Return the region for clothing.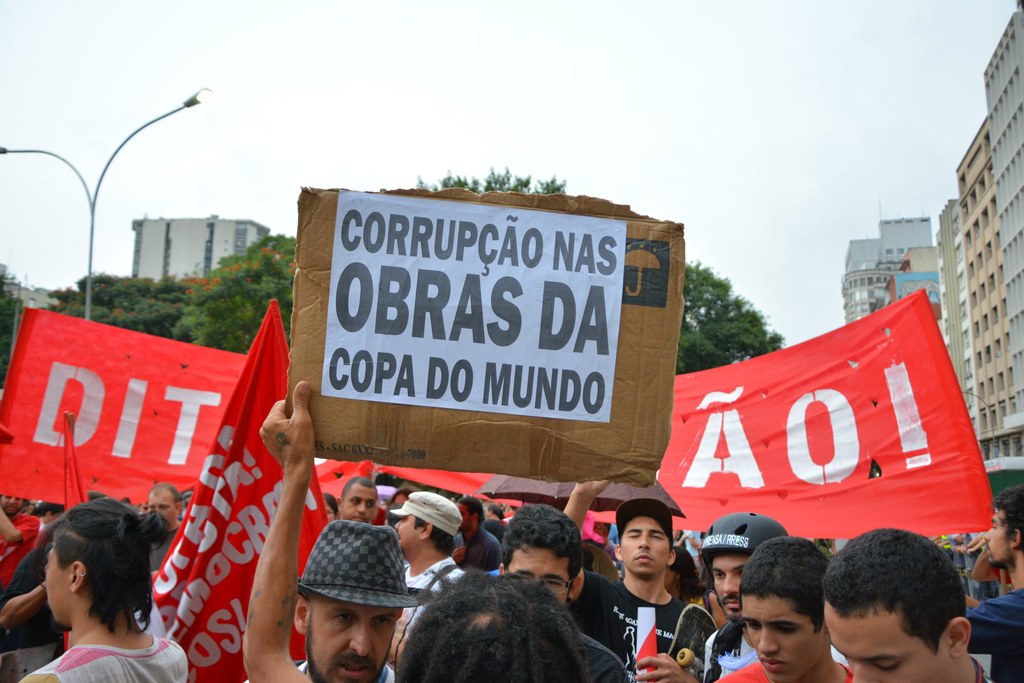
[964, 533, 977, 570].
